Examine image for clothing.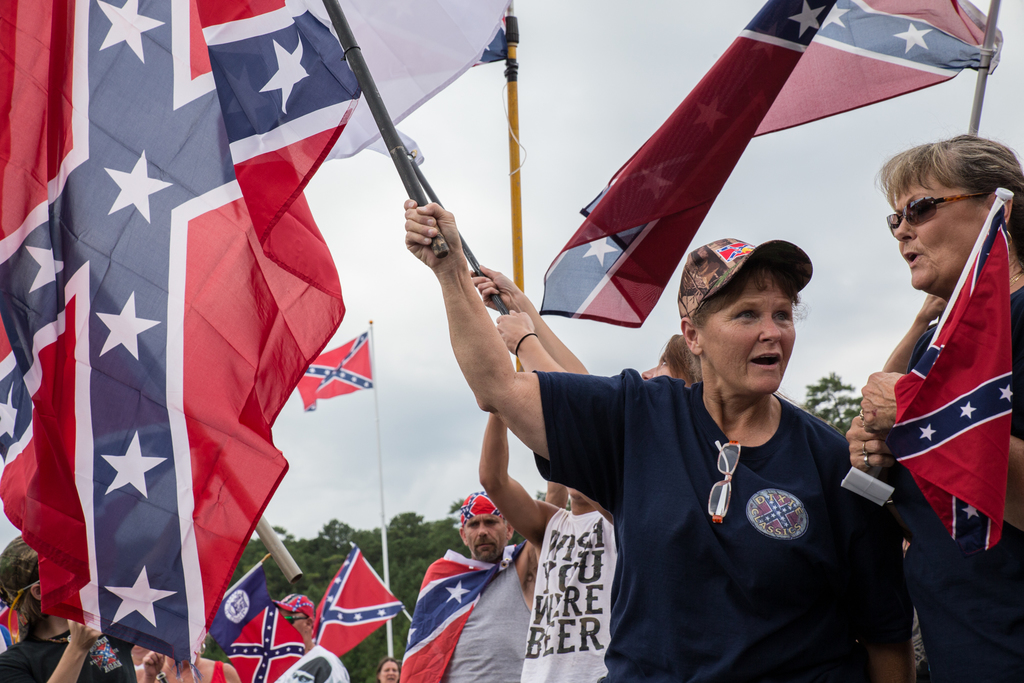
Examination result: x1=0 y1=632 x2=143 y2=682.
